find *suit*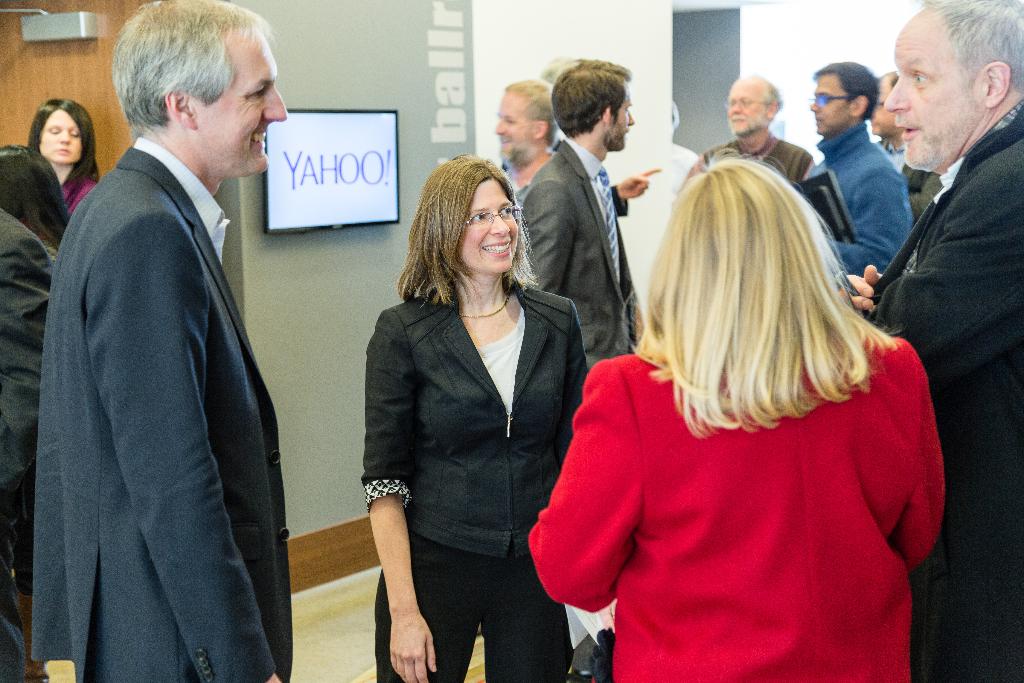
select_region(20, 40, 296, 664)
